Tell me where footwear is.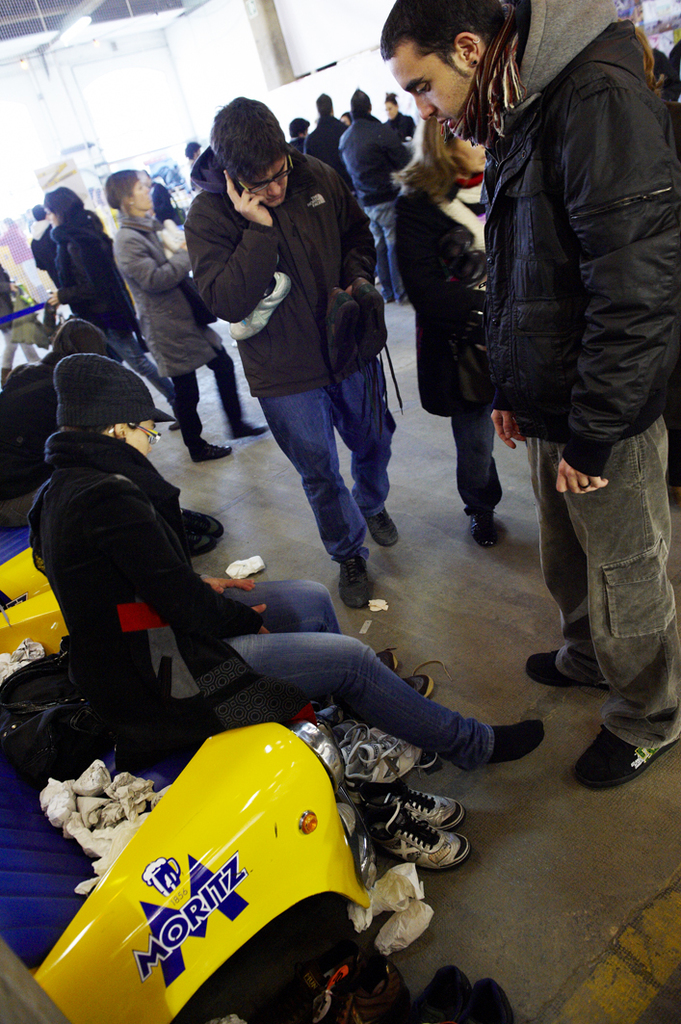
footwear is at (x1=395, y1=280, x2=409, y2=312).
